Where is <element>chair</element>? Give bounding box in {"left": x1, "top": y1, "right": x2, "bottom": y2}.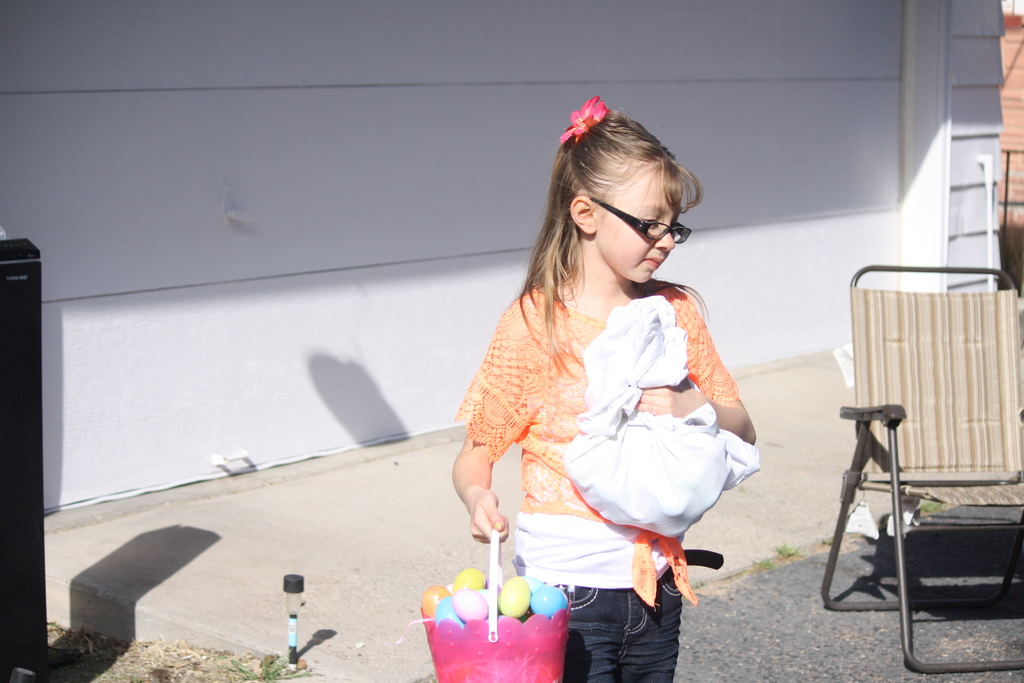
{"left": 813, "top": 262, "right": 1023, "bottom": 676}.
